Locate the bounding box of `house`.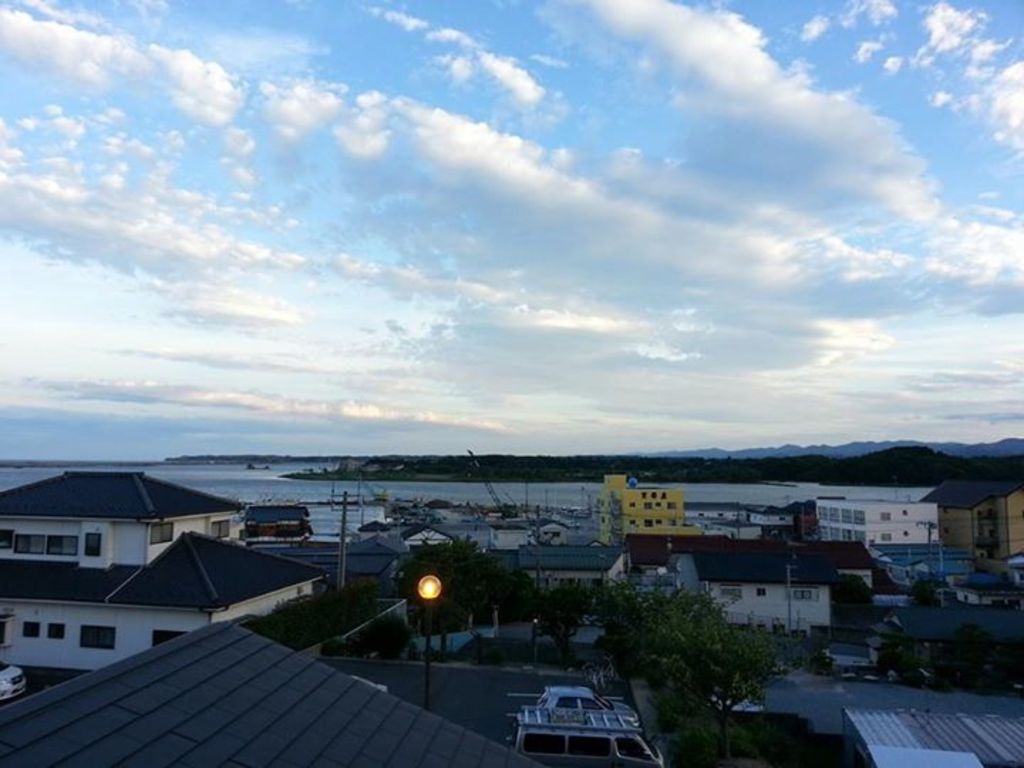
Bounding box: <bbox>658, 536, 833, 626</bbox>.
